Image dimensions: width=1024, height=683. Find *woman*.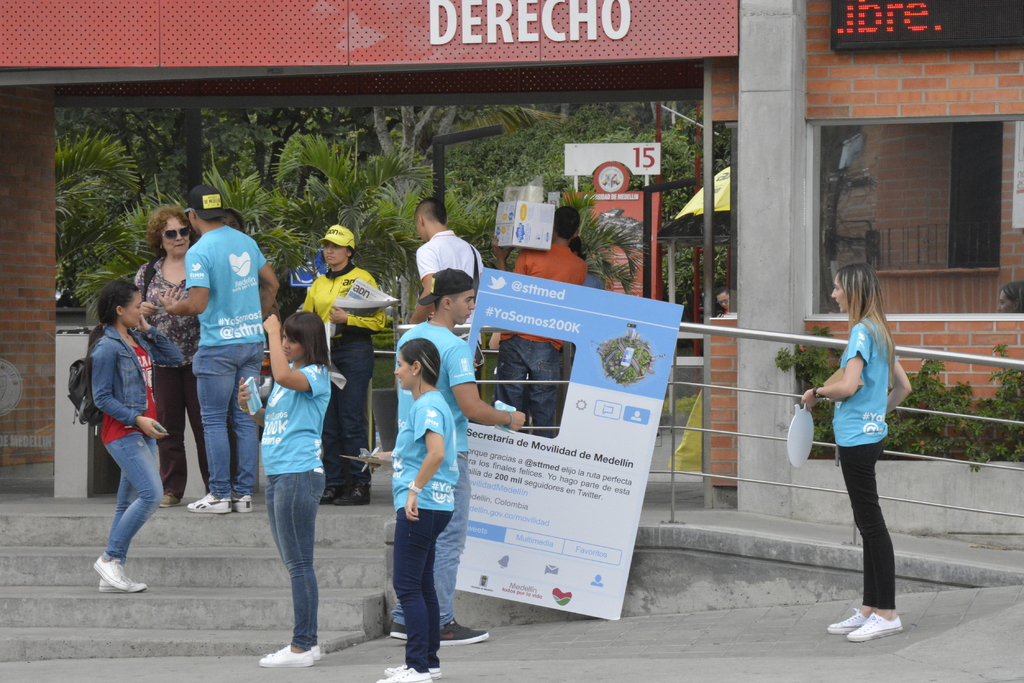
{"x1": 299, "y1": 227, "x2": 387, "y2": 506}.
